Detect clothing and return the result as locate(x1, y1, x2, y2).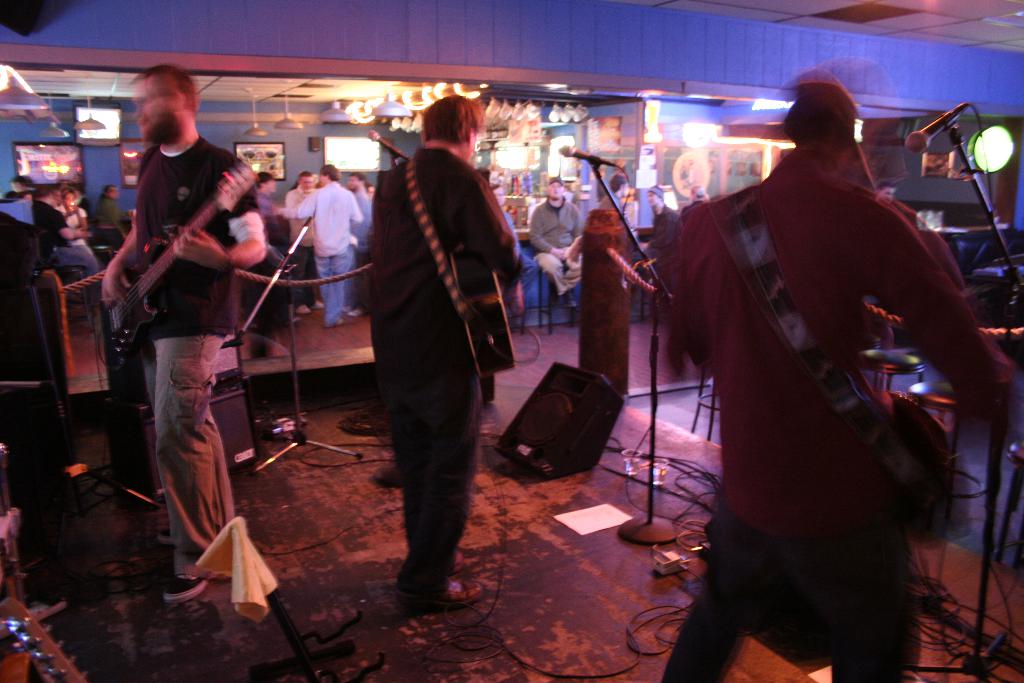
locate(86, 197, 133, 262).
